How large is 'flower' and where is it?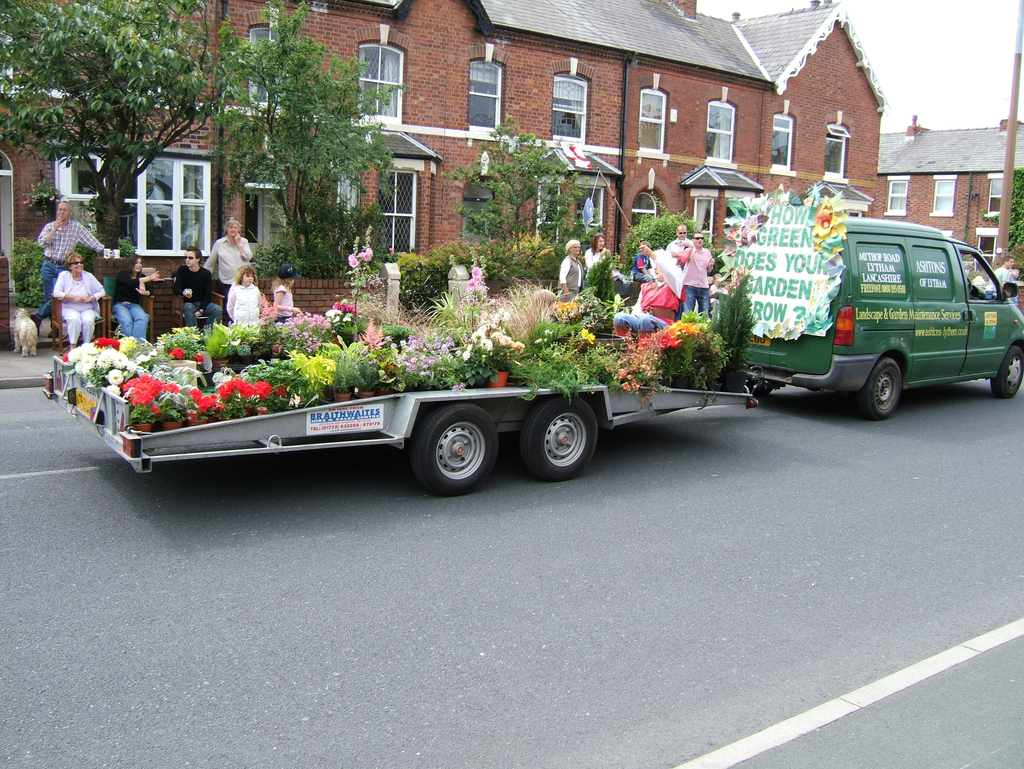
Bounding box: <bbox>582, 328, 589, 338</bbox>.
